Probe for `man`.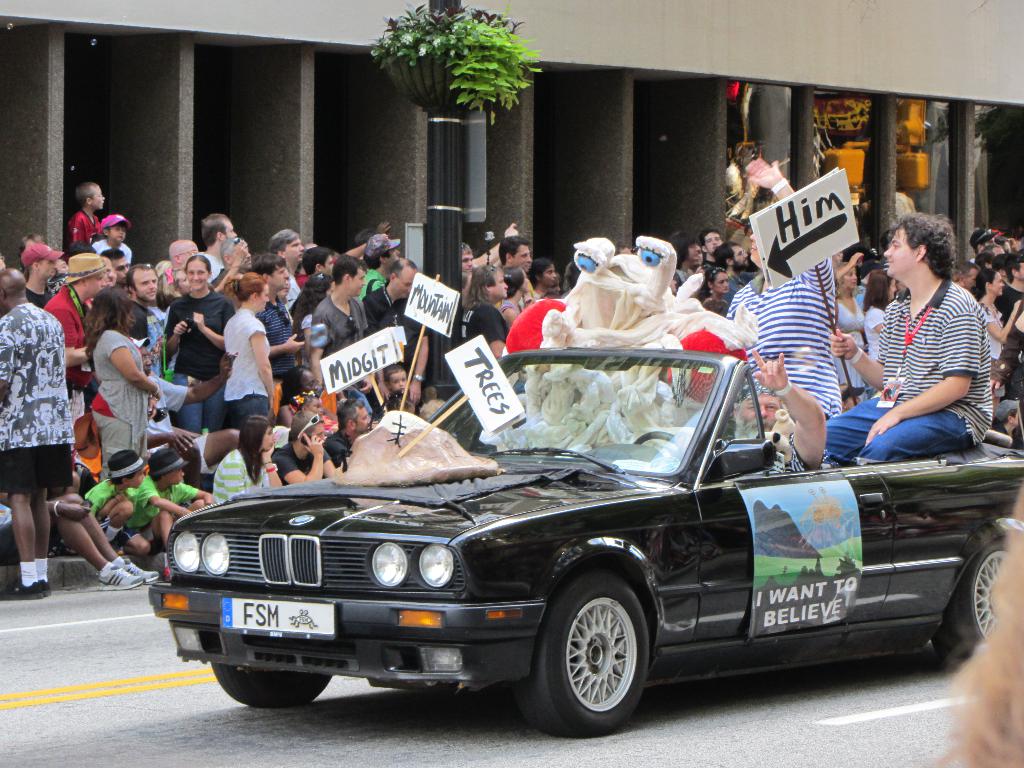
Probe result: 0/266/75/598.
